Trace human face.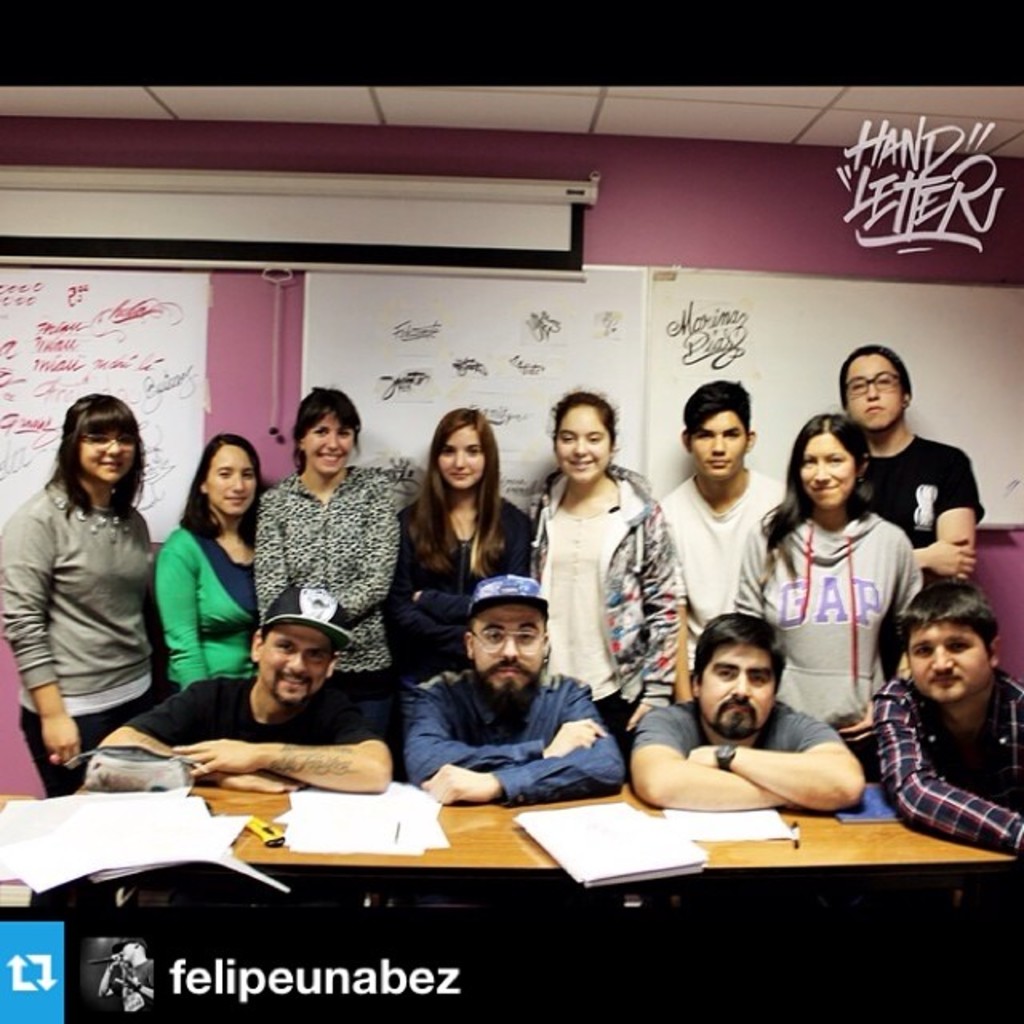
Traced to [206, 446, 259, 510].
